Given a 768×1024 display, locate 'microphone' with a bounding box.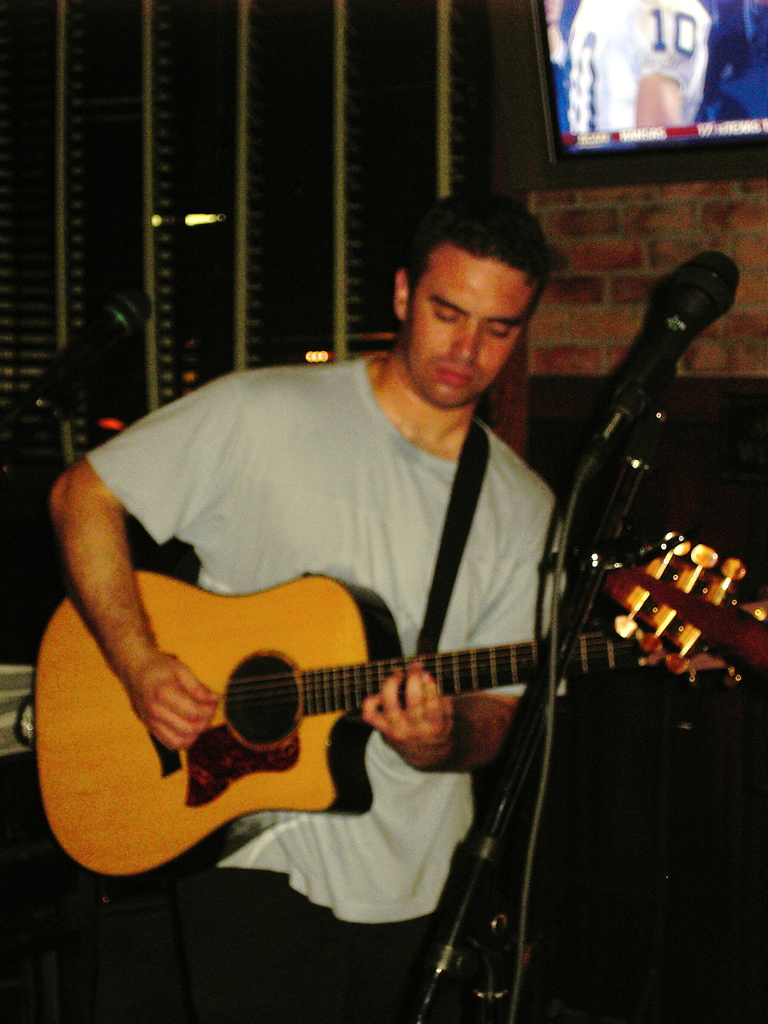
Located: region(566, 245, 746, 497).
